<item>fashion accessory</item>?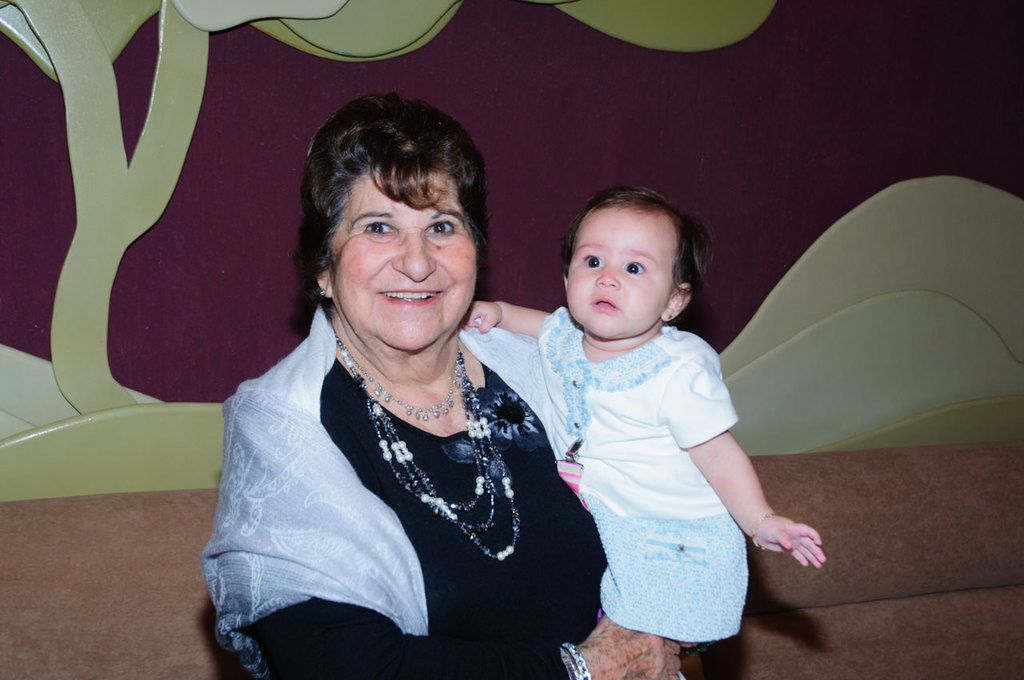
(313,282,327,301)
